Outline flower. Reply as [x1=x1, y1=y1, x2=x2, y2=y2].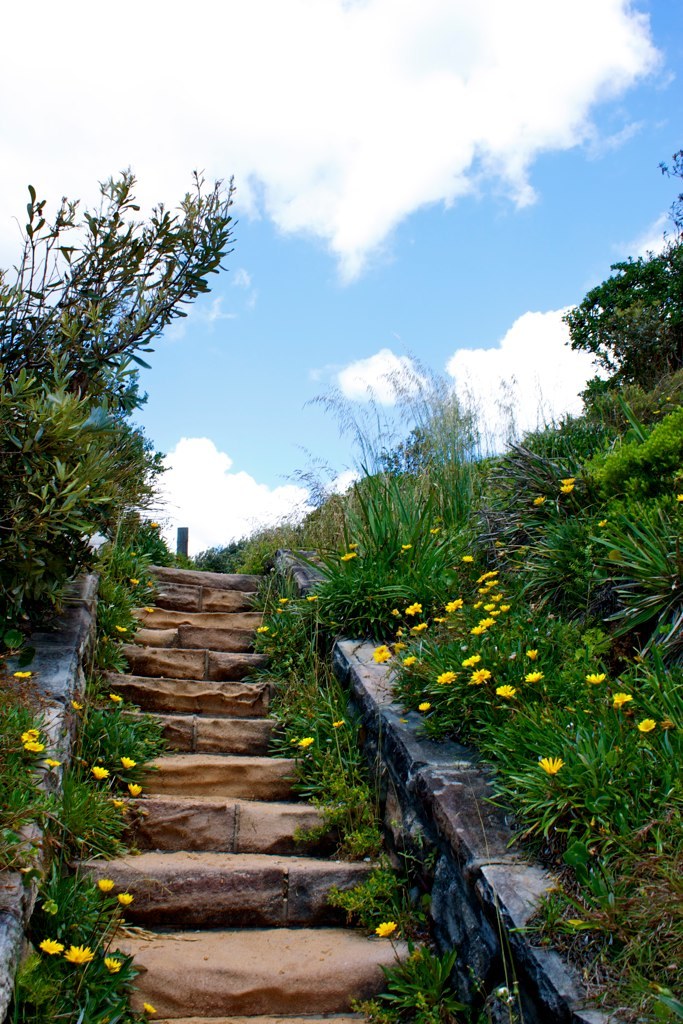
[x1=92, y1=760, x2=111, y2=778].
